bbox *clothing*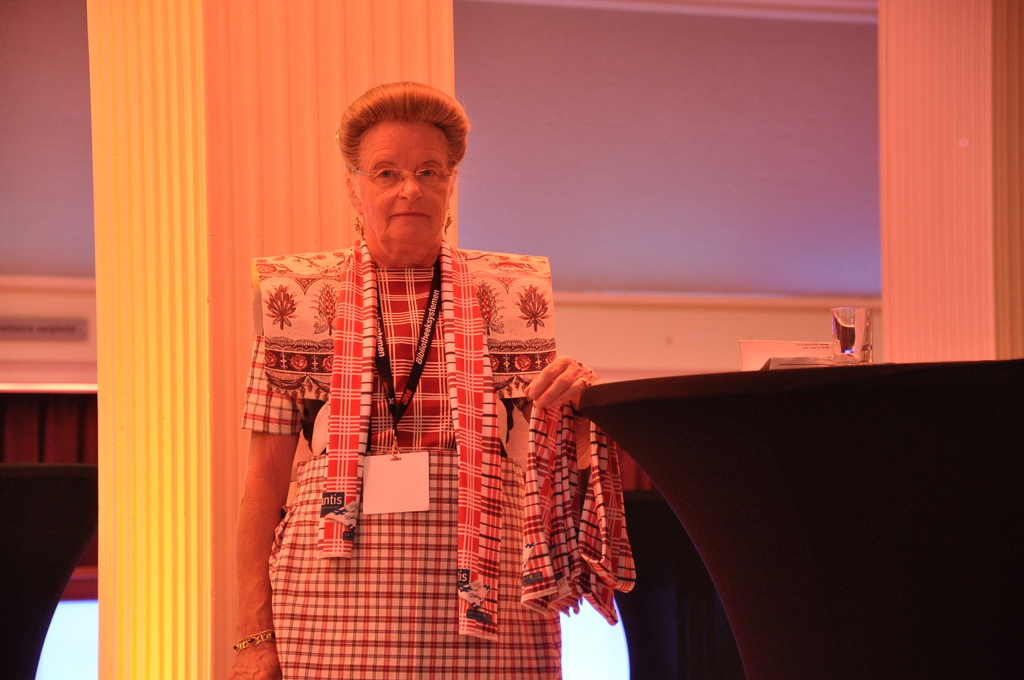
crop(237, 229, 637, 679)
